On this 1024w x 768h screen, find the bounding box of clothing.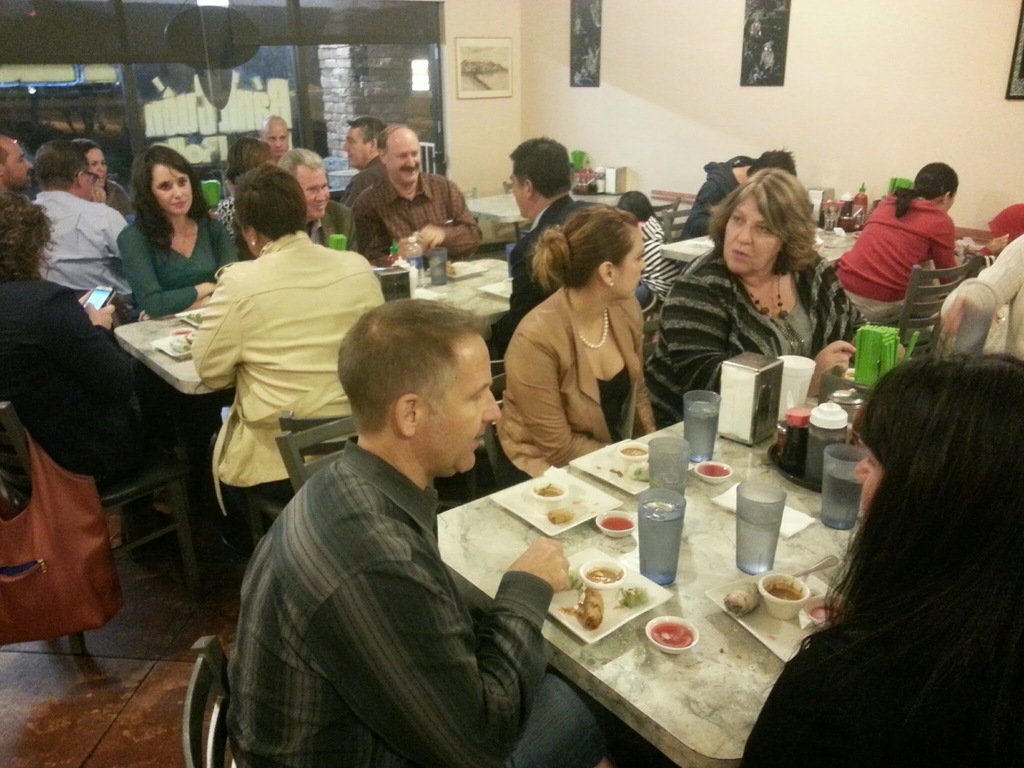
Bounding box: (111,205,235,331).
